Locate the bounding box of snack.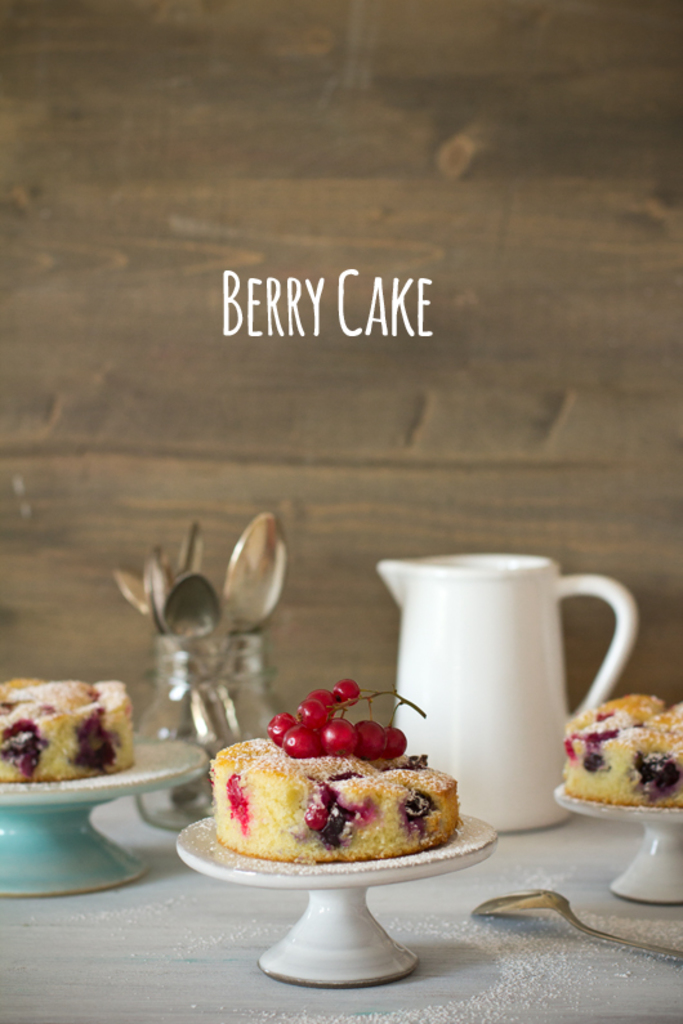
Bounding box: {"x1": 0, "y1": 672, "x2": 134, "y2": 786}.
